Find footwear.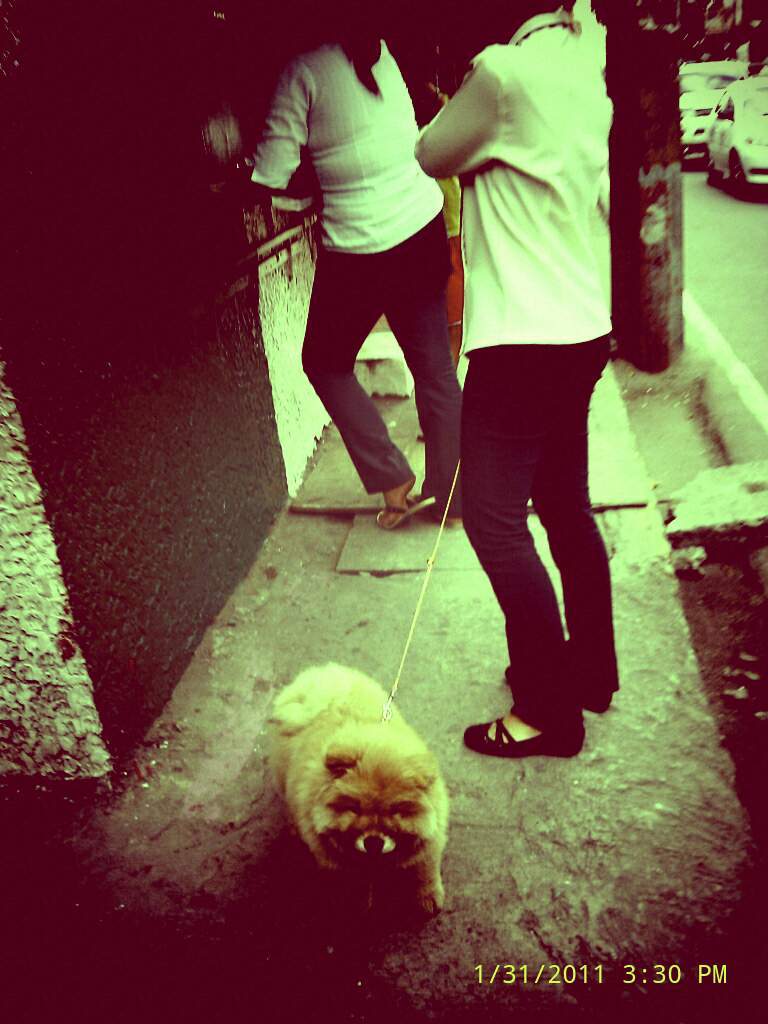
detection(484, 659, 610, 719).
